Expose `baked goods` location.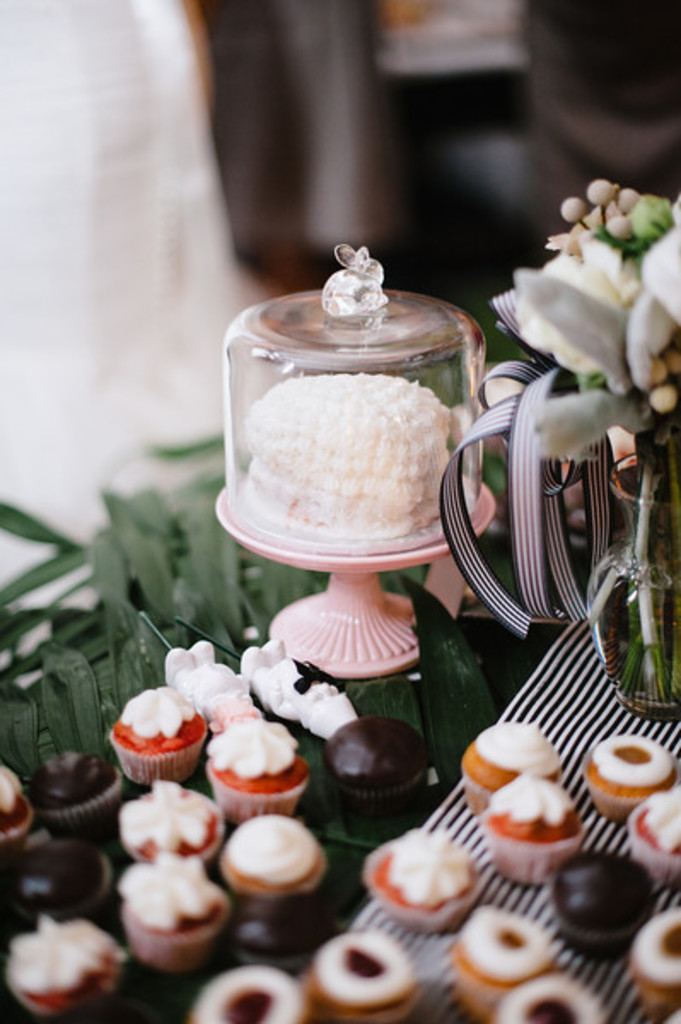
Exposed at l=630, t=785, r=679, b=879.
